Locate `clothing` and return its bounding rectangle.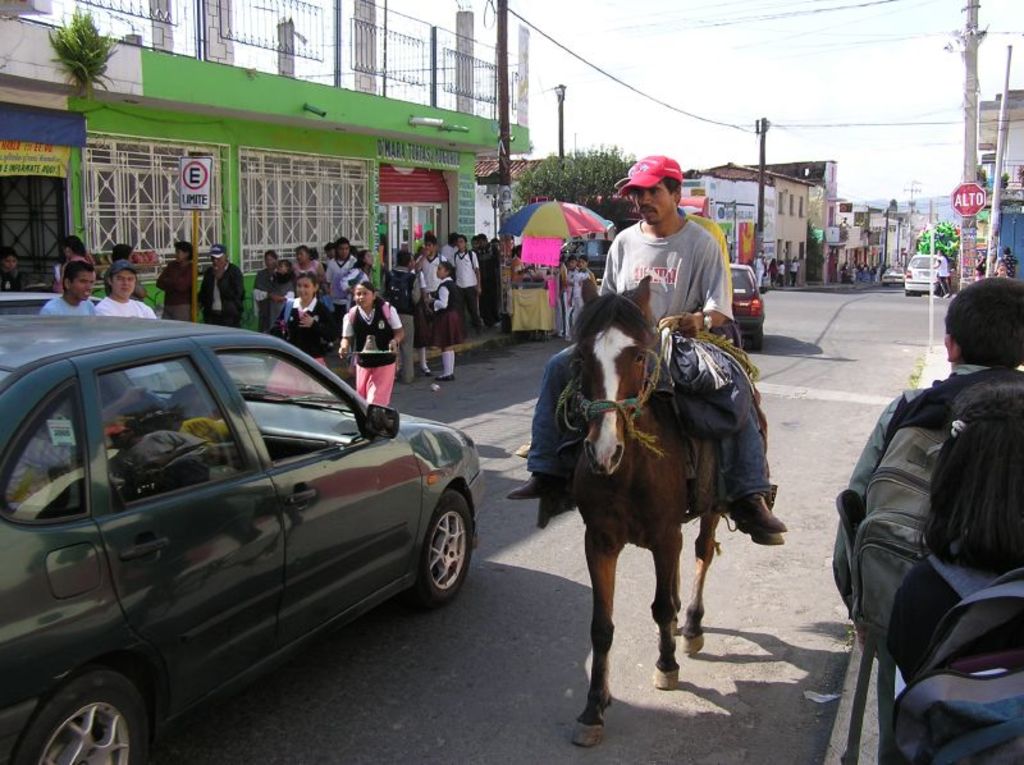
bbox(527, 338, 774, 501).
